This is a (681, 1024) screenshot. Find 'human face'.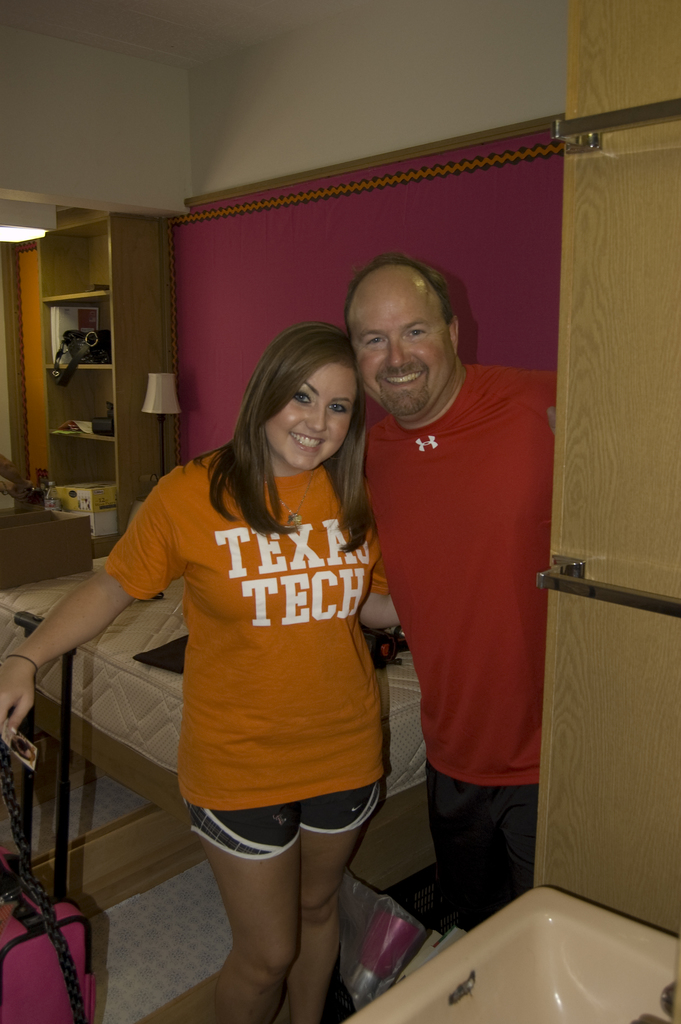
Bounding box: {"left": 350, "top": 294, "right": 455, "bottom": 415}.
